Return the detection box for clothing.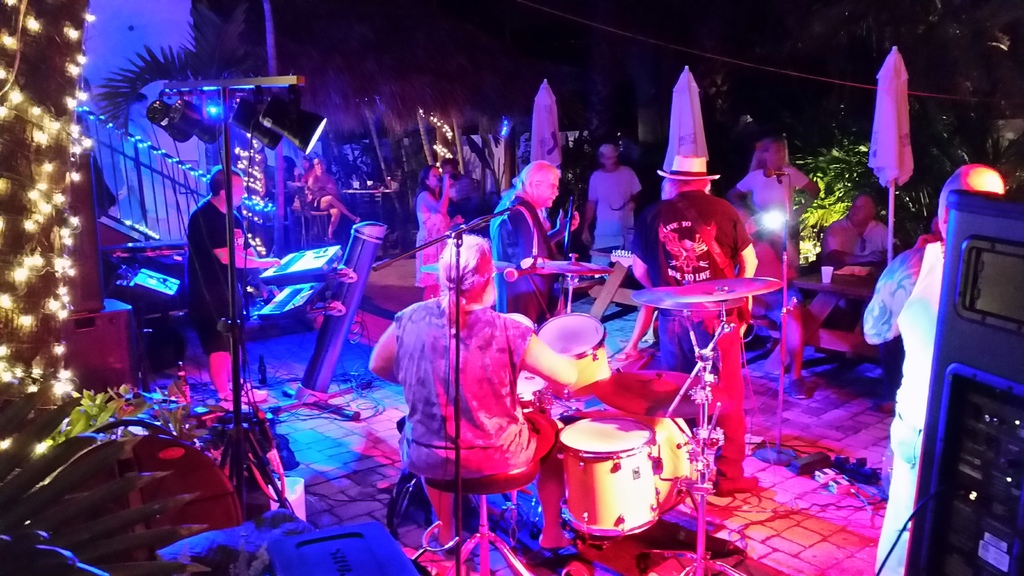
[303, 170, 340, 211].
